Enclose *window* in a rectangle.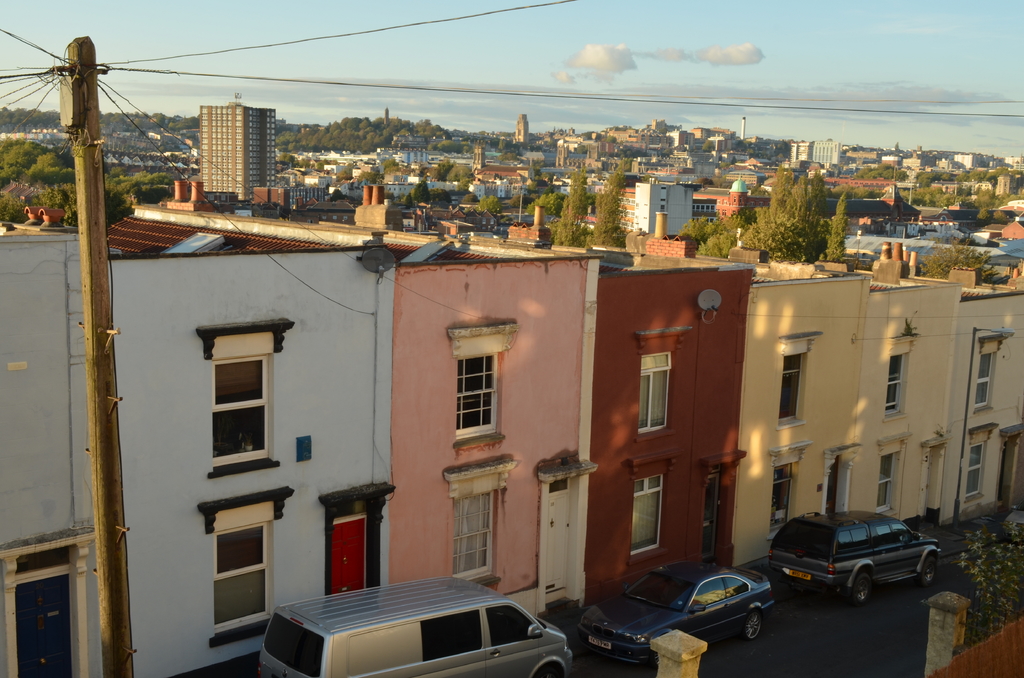
[195,489,290,645].
